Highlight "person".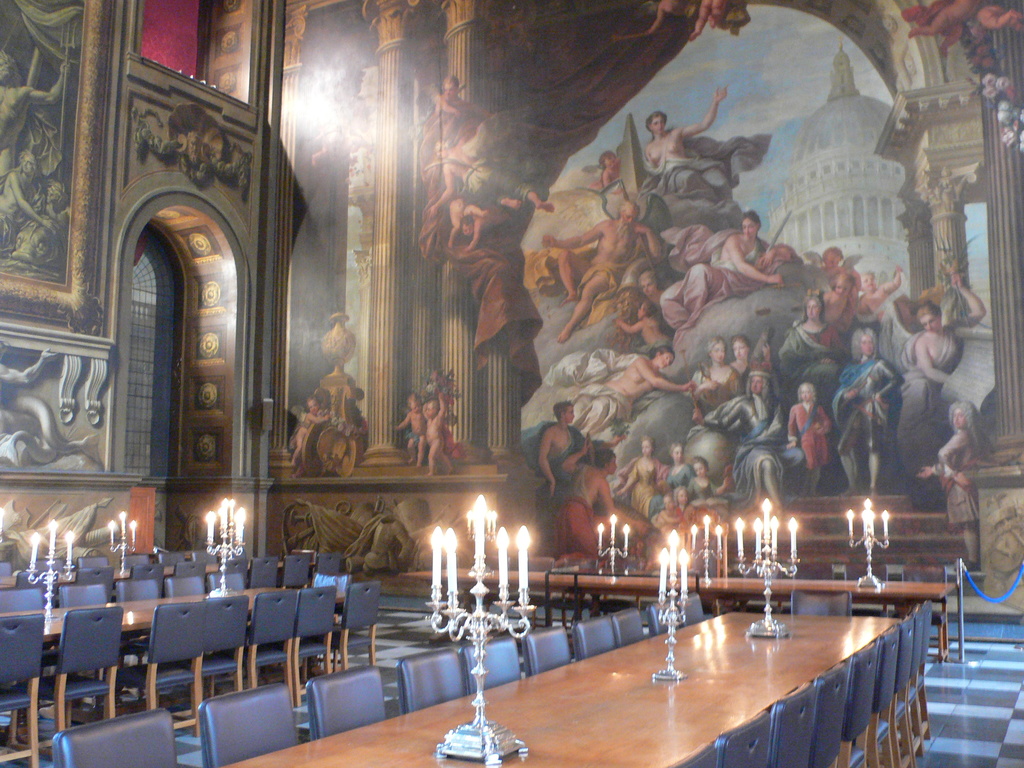
Highlighted region: (608, 435, 668, 520).
